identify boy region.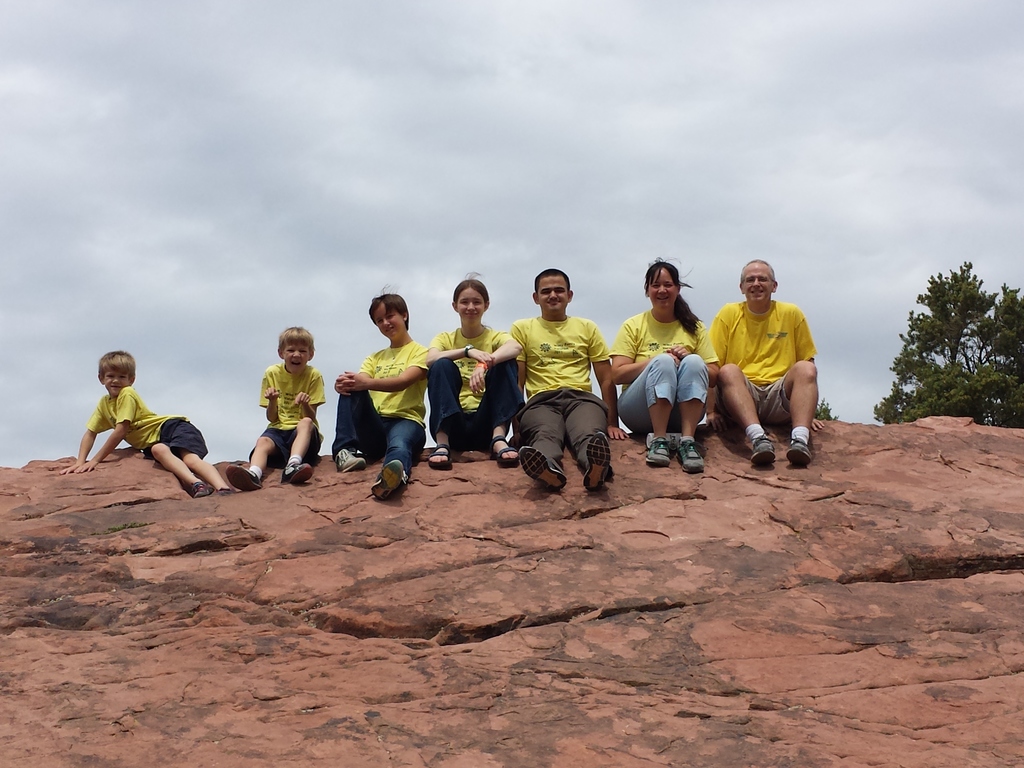
Region: x1=226, y1=321, x2=326, y2=484.
